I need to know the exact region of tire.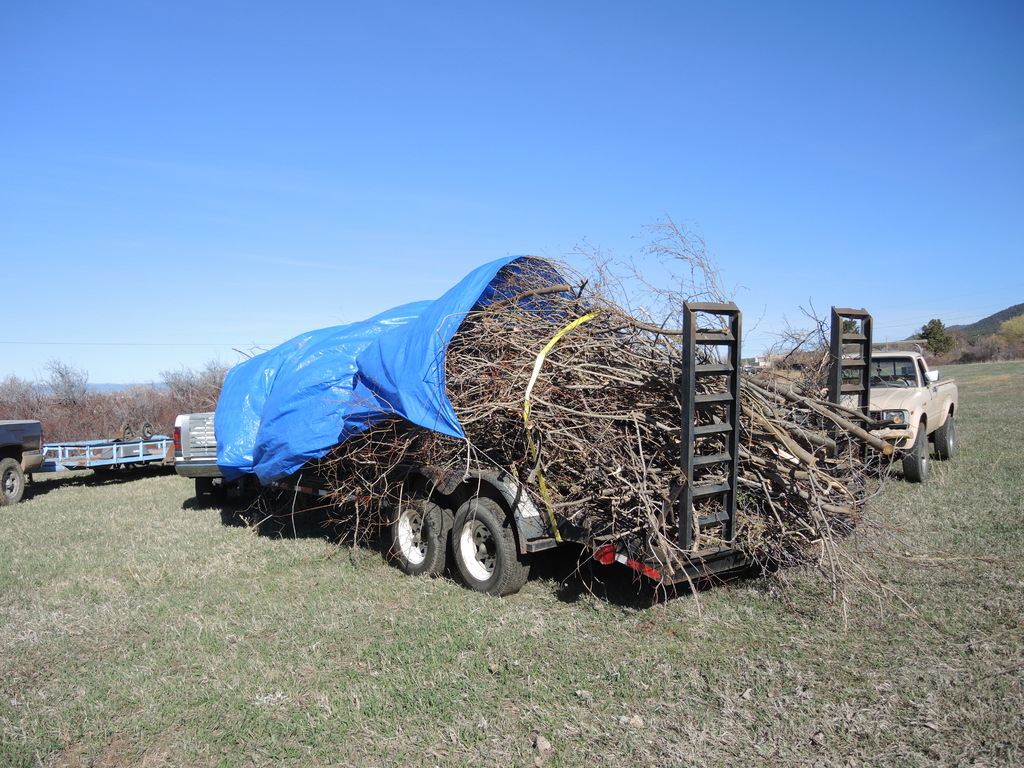
Region: detection(435, 490, 527, 601).
